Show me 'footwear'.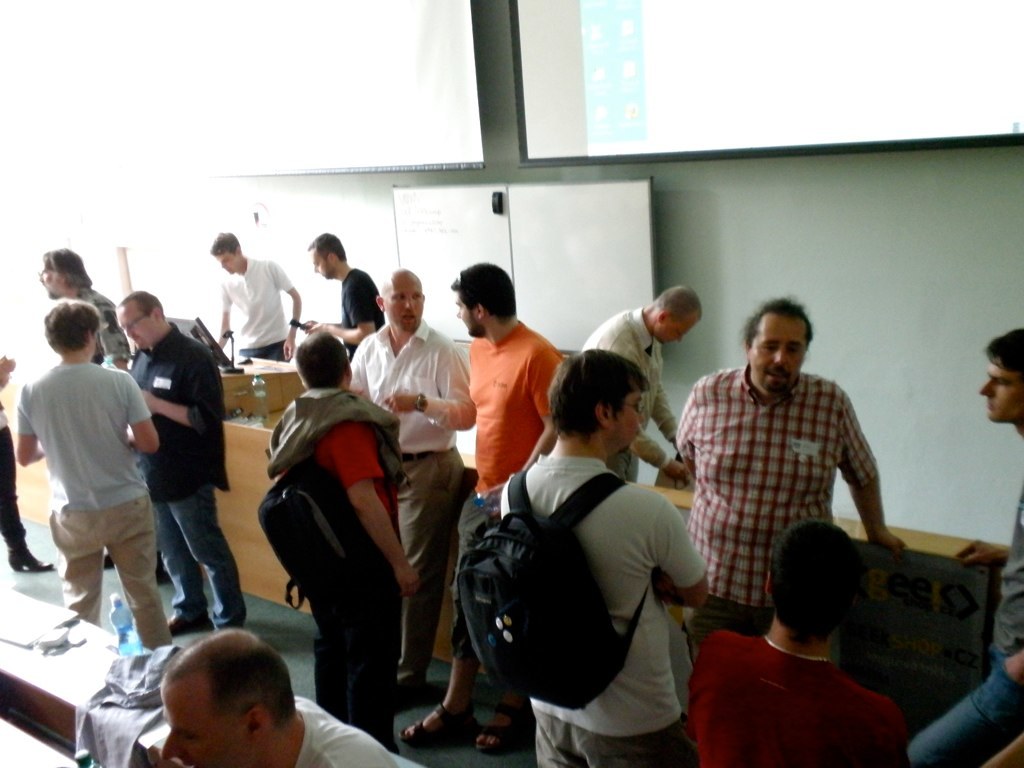
'footwear' is here: {"left": 392, "top": 696, "right": 412, "bottom": 709}.
